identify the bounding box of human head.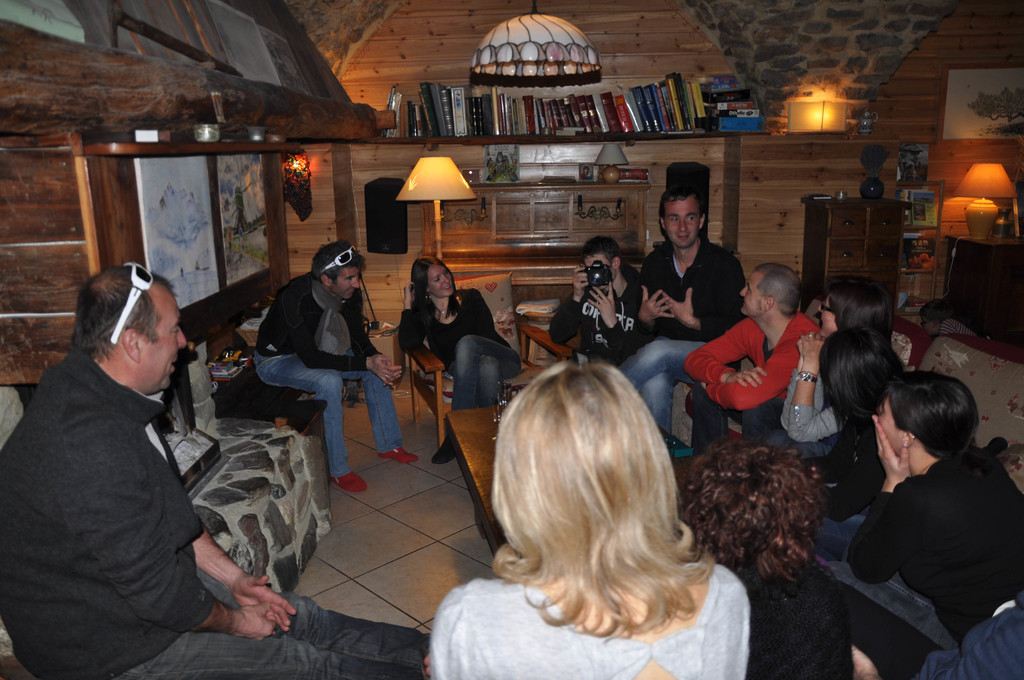
{"left": 877, "top": 371, "right": 977, "bottom": 457}.
